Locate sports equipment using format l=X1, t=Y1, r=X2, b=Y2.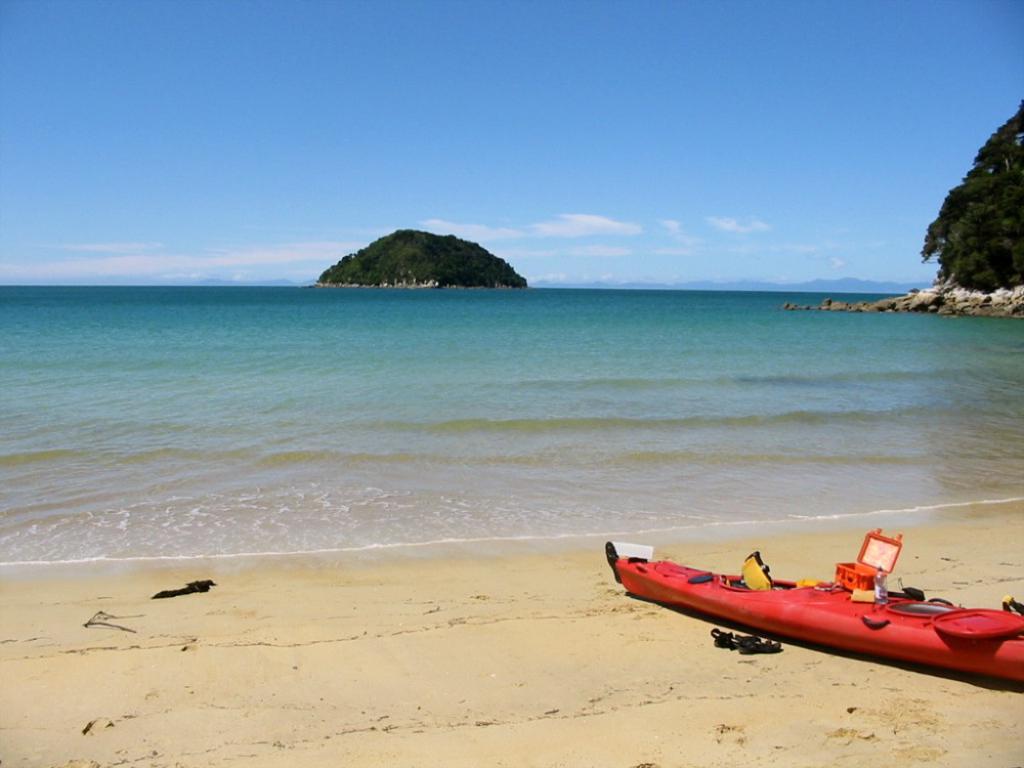
l=604, t=542, r=1023, b=677.
